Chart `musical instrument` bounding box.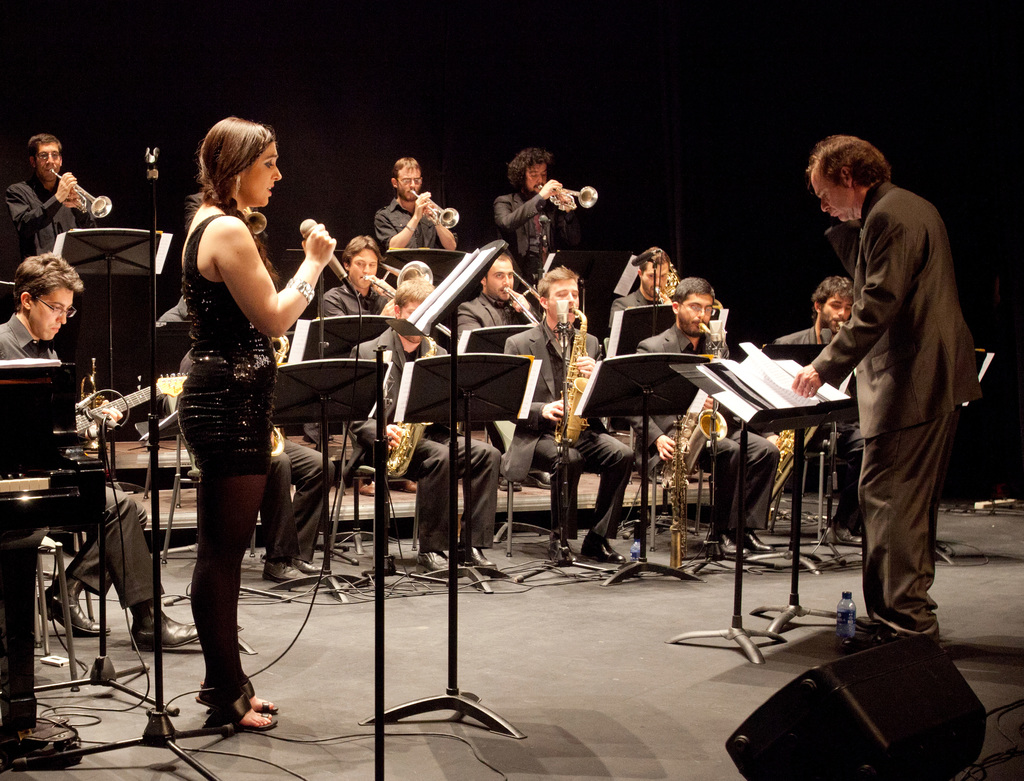
Charted: Rect(374, 315, 466, 473).
